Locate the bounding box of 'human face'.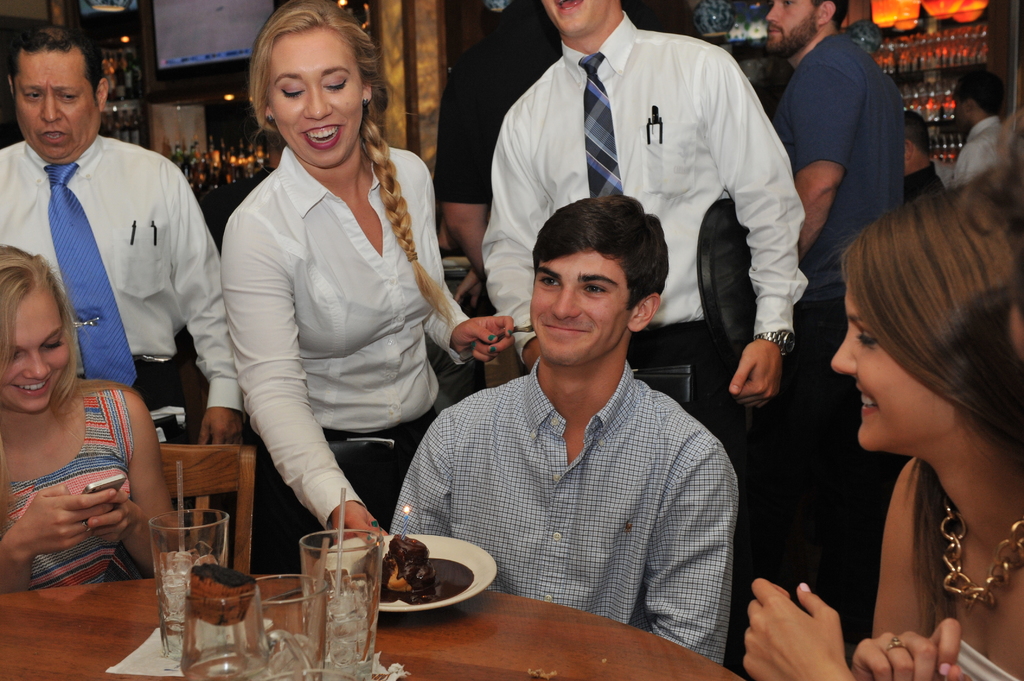
Bounding box: 0,310,69,415.
